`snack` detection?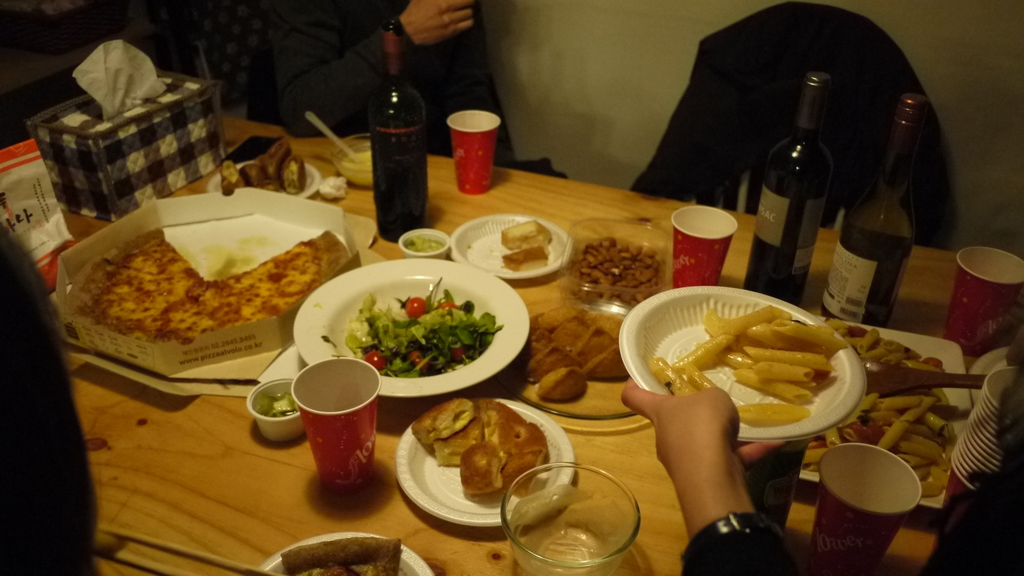
506:301:637:412
